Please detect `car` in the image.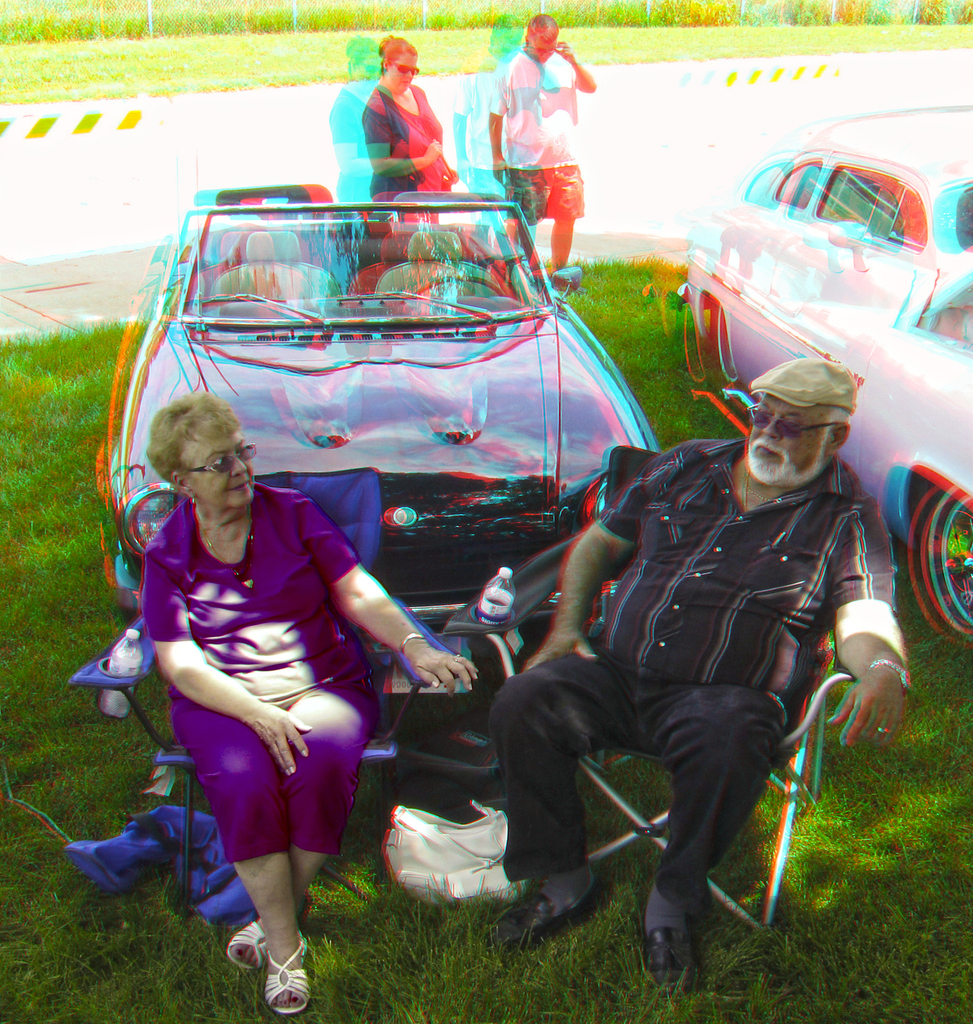
[73, 199, 683, 598].
